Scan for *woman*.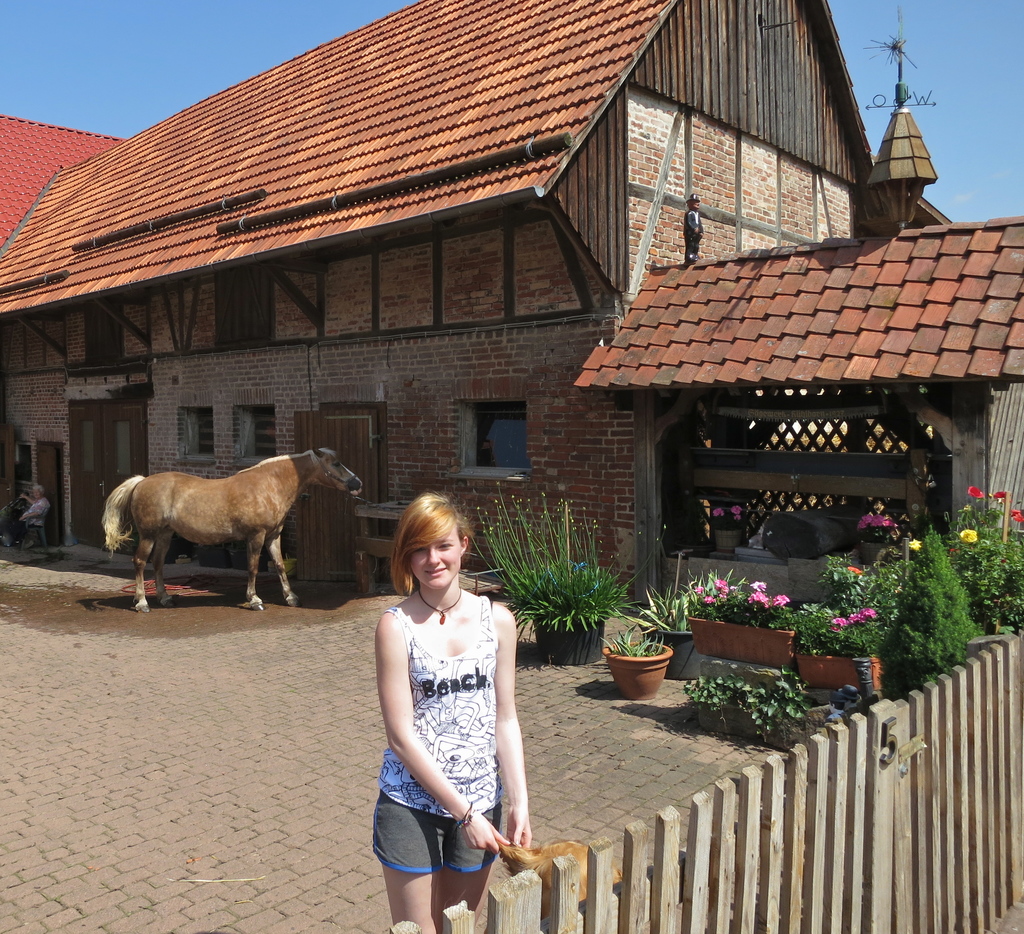
Scan result: left=355, top=473, right=540, bottom=932.
